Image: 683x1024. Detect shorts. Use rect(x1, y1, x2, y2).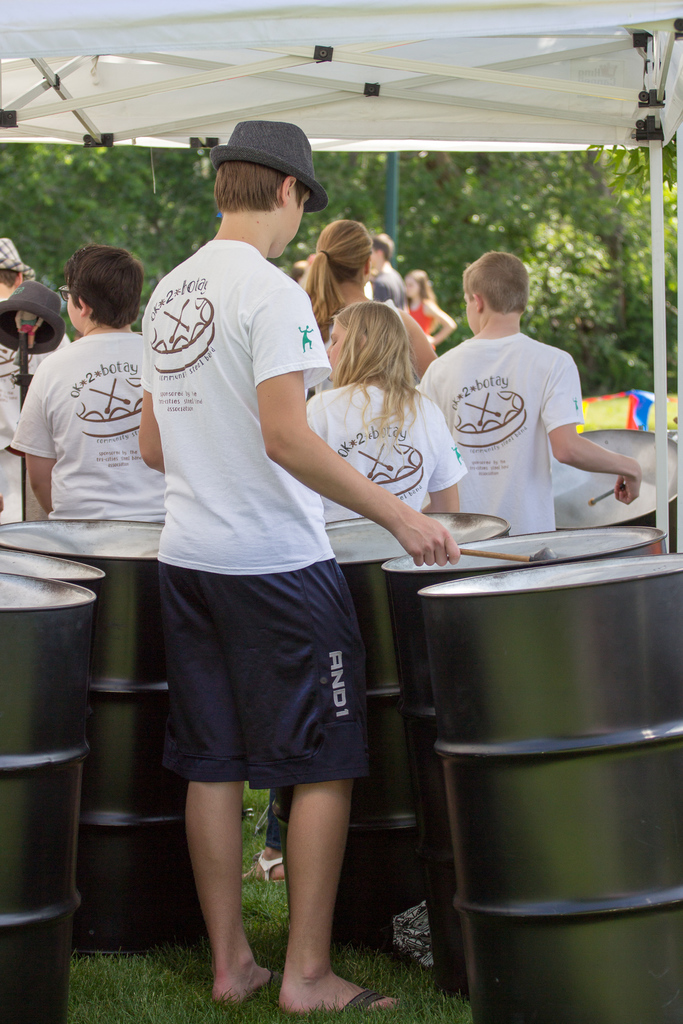
rect(505, 510, 577, 556).
